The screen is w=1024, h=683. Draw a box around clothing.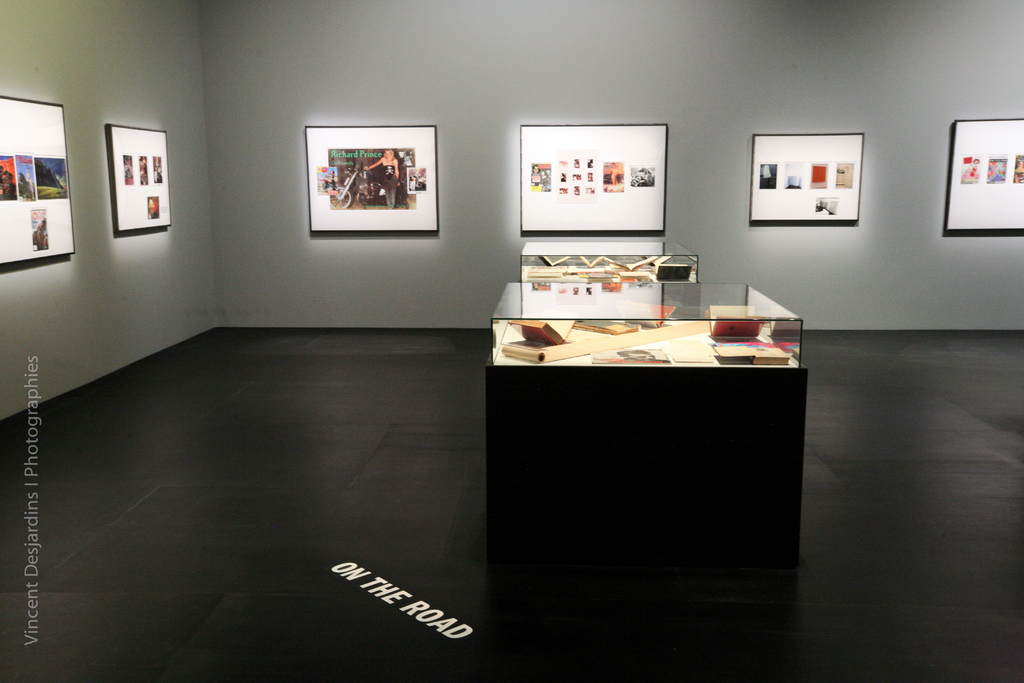
x1=380, y1=162, x2=397, y2=207.
